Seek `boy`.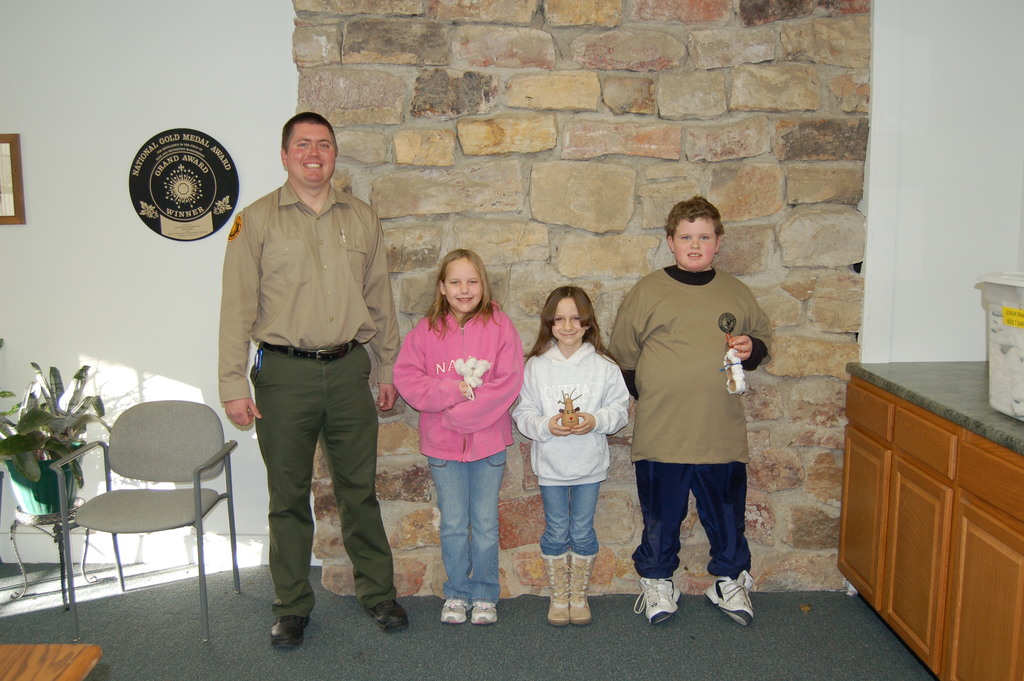
(612,188,789,633).
